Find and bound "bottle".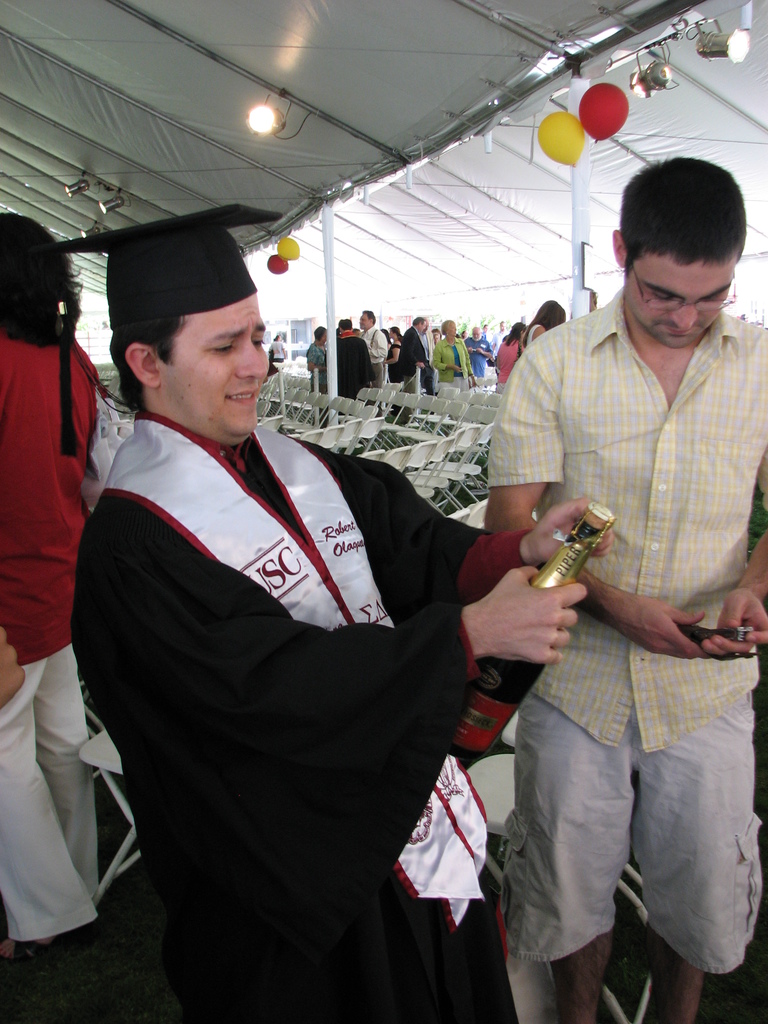
Bound: locate(451, 495, 615, 769).
